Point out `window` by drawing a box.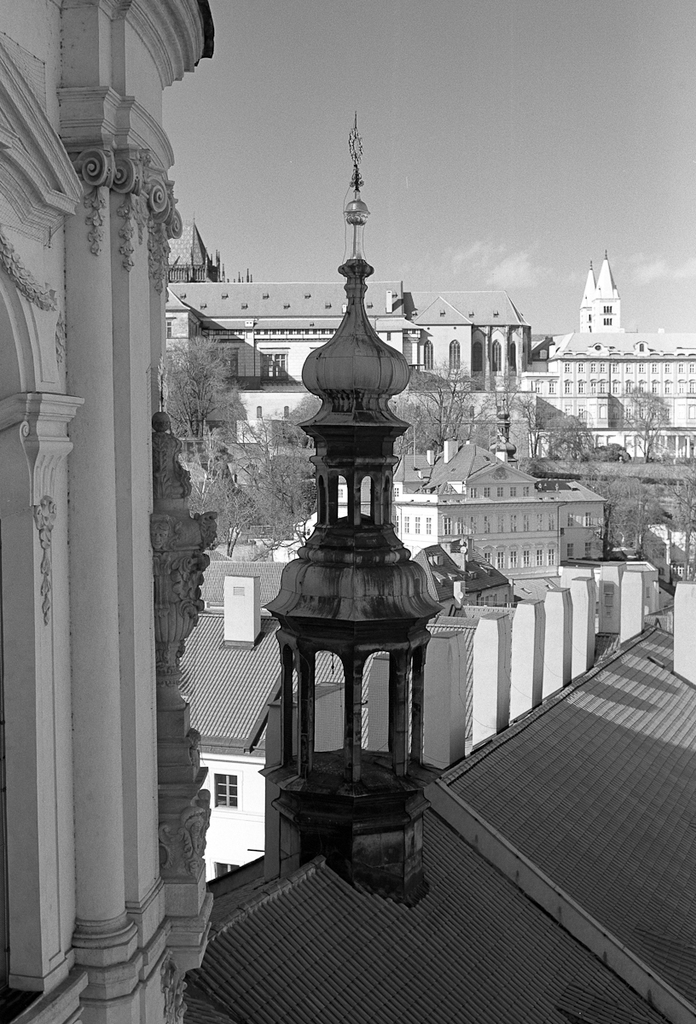
box=[570, 514, 596, 556].
